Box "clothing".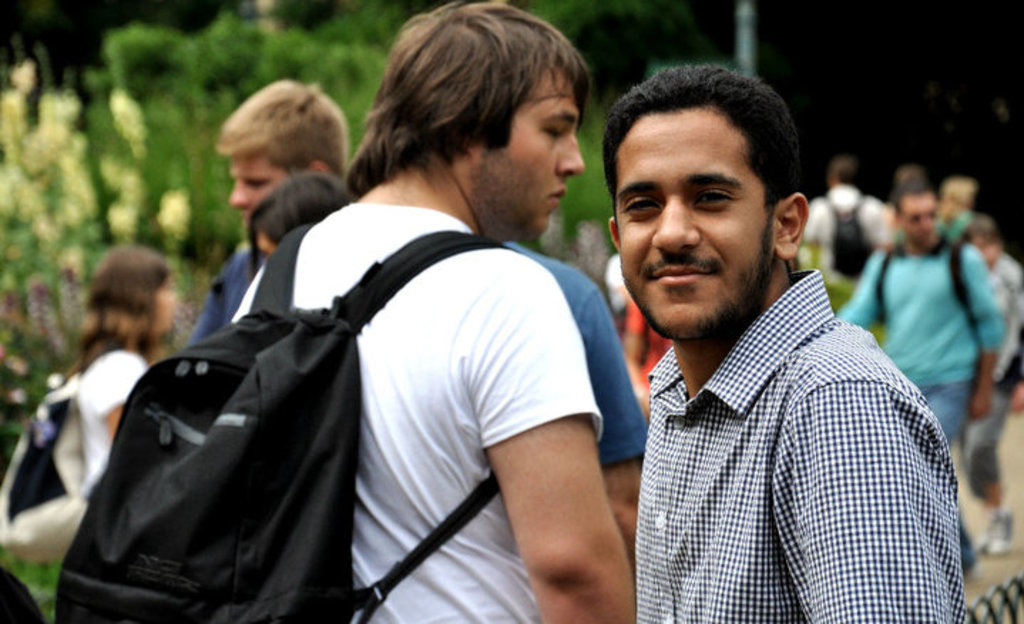
l=830, t=218, r=1013, b=456.
